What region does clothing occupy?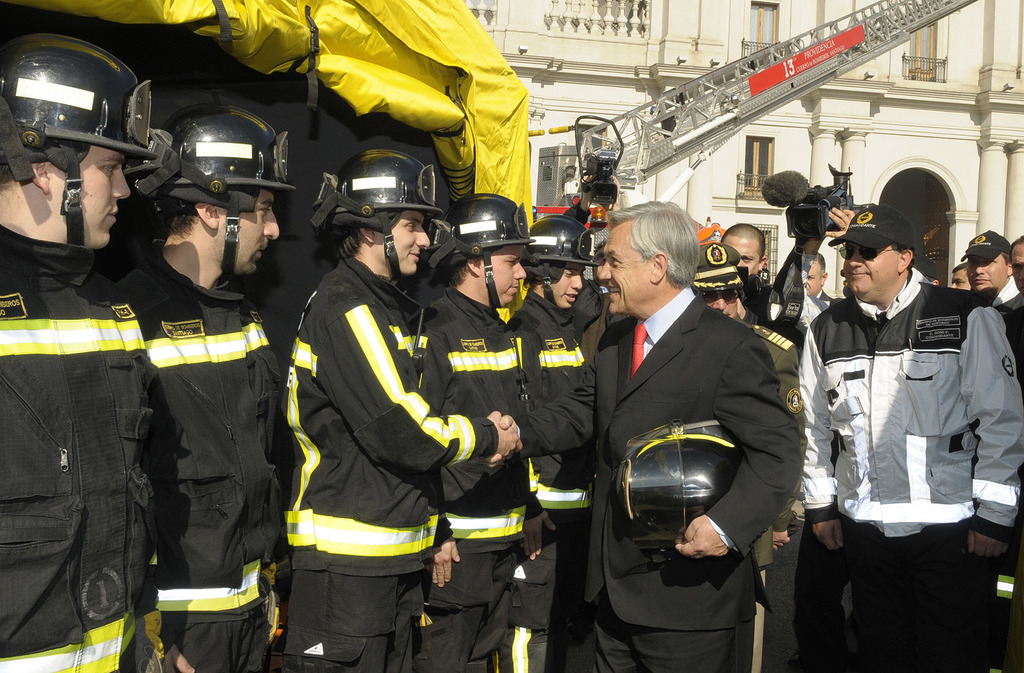
bbox=(721, 306, 802, 562).
